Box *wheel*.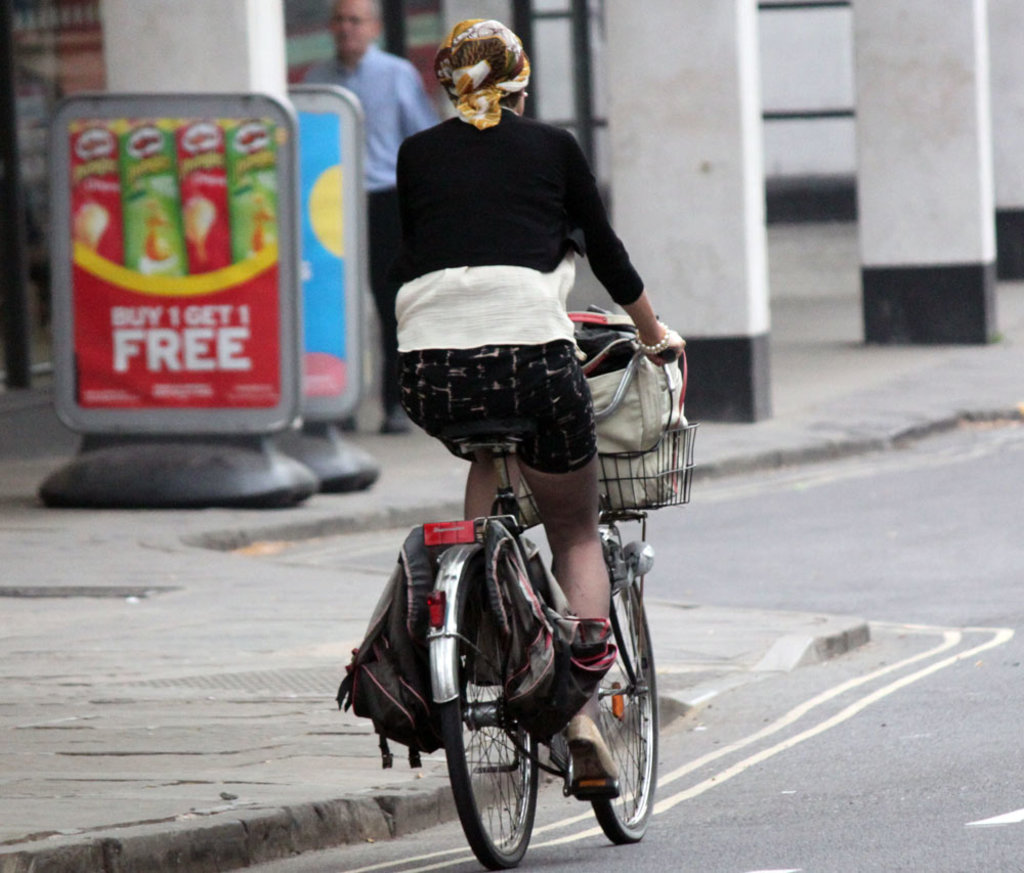
left=445, top=553, right=535, bottom=868.
